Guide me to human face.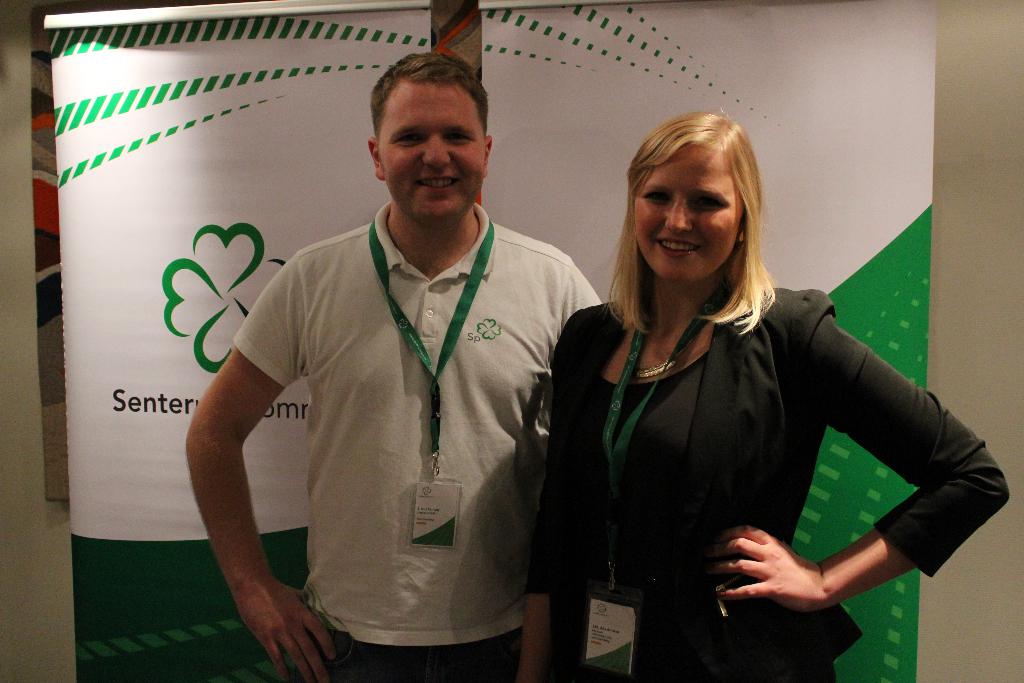
Guidance: <bbox>381, 82, 489, 228</bbox>.
